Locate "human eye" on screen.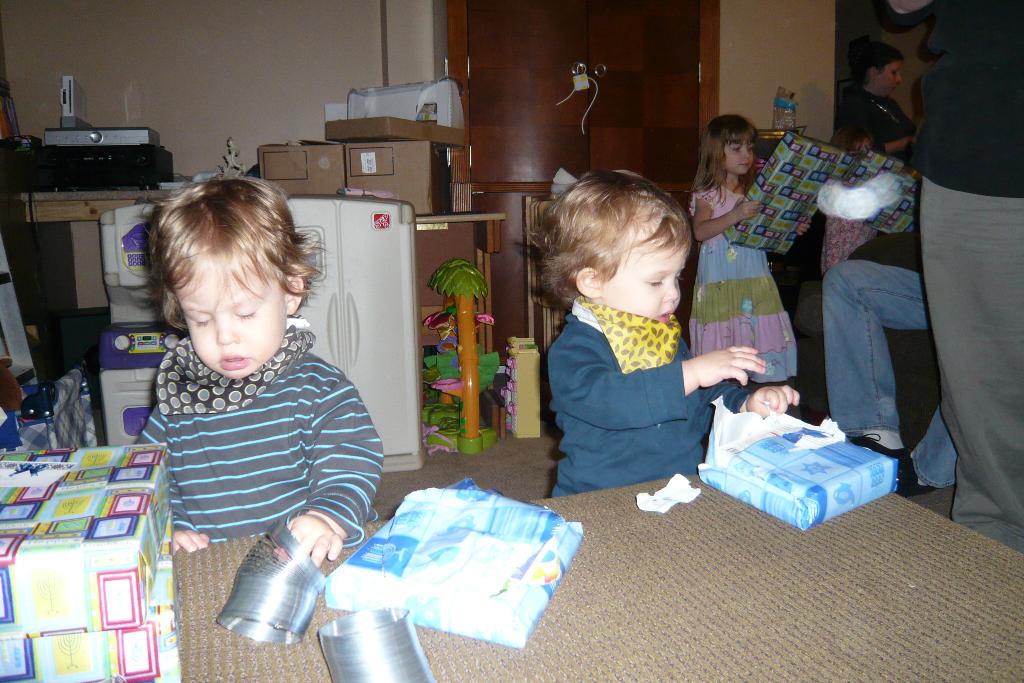
On screen at box=[648, 276, 664, 289].
